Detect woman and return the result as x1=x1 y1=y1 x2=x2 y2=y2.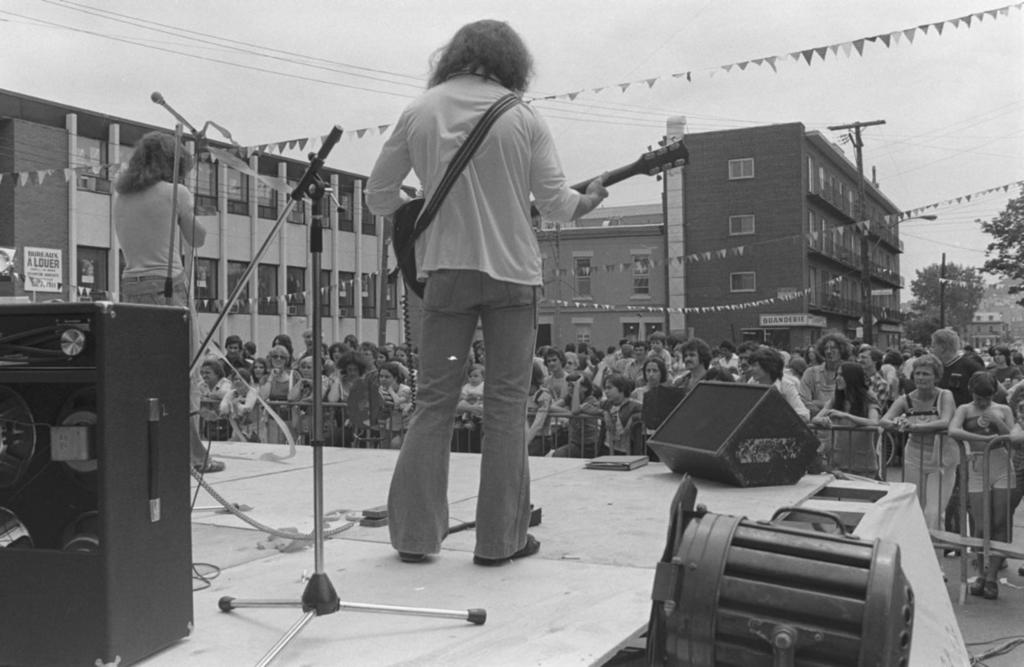
x1=623 y1=353 x2=678 y2=405.
